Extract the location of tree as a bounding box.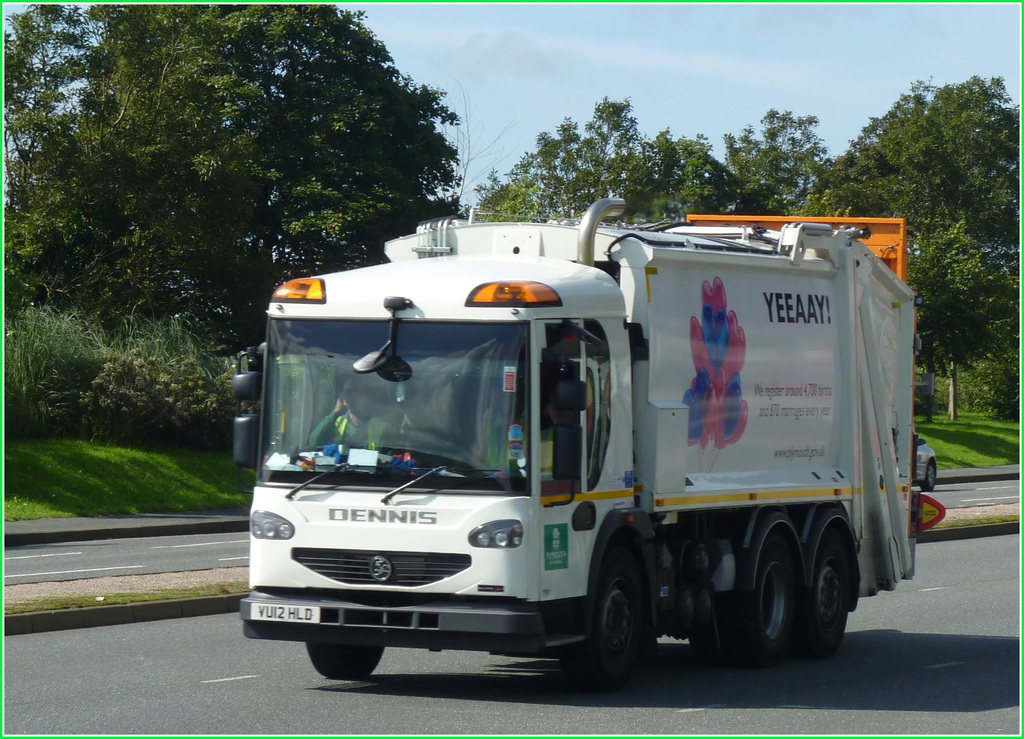
[x1=3, y1=3, x2=460, y2=333].
